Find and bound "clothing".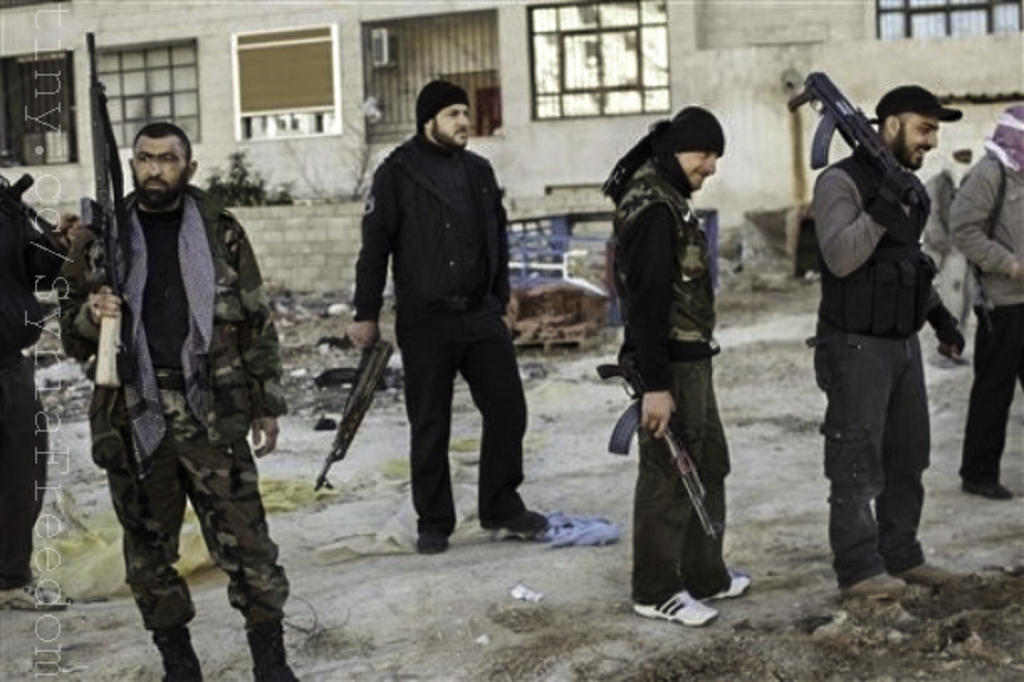
Bound: l=0, t=180, r=50, b=595.
